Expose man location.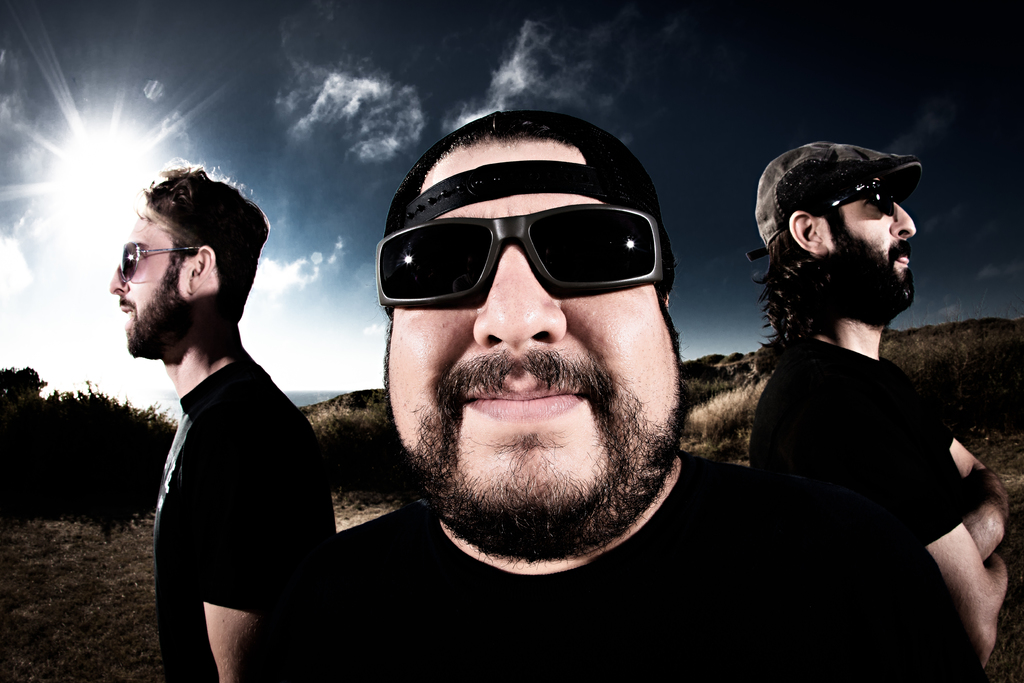
Exposed at [752, 140, 1014, 682].
